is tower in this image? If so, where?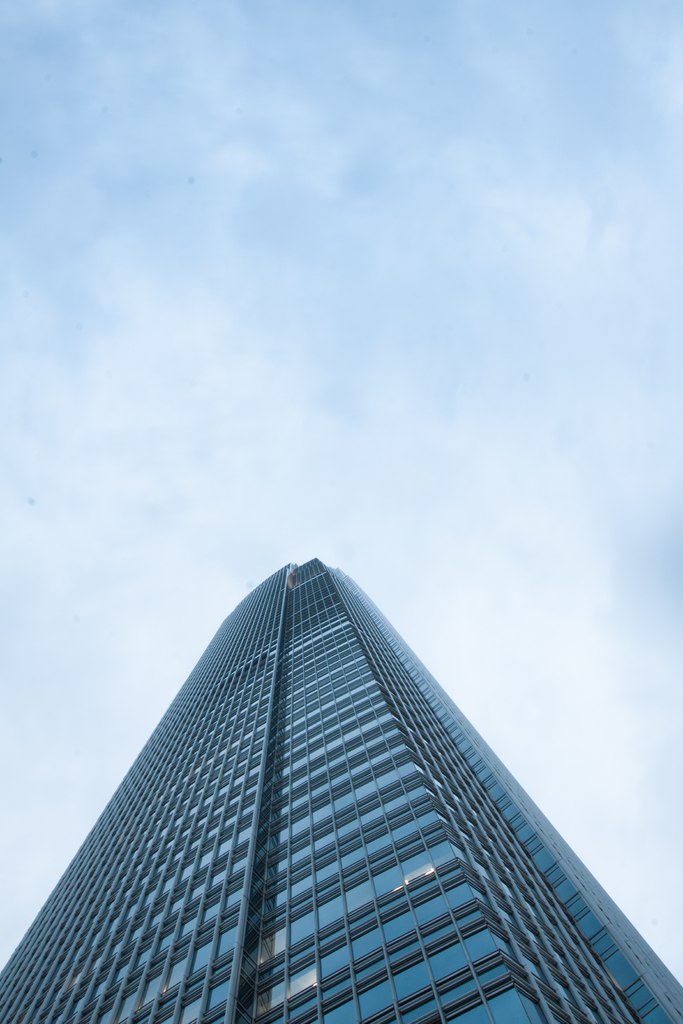
Yes, at <region>2, 563, 682, 1023</region>.
